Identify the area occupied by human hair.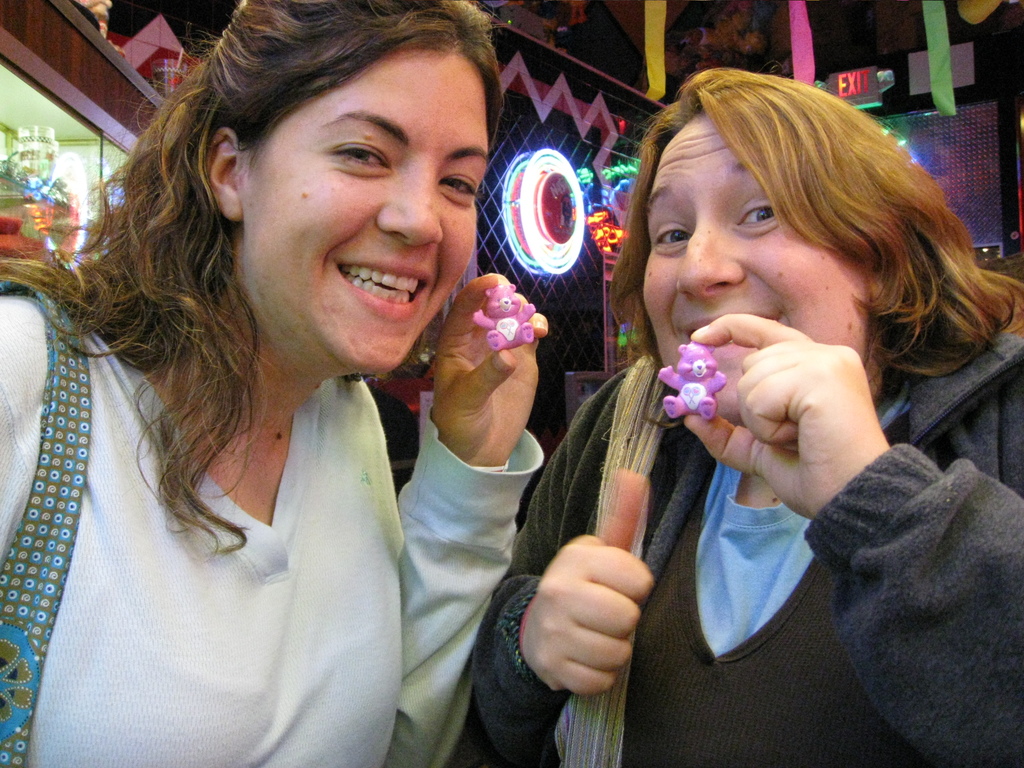
Area: select_region(0, 0, 507, 559).
